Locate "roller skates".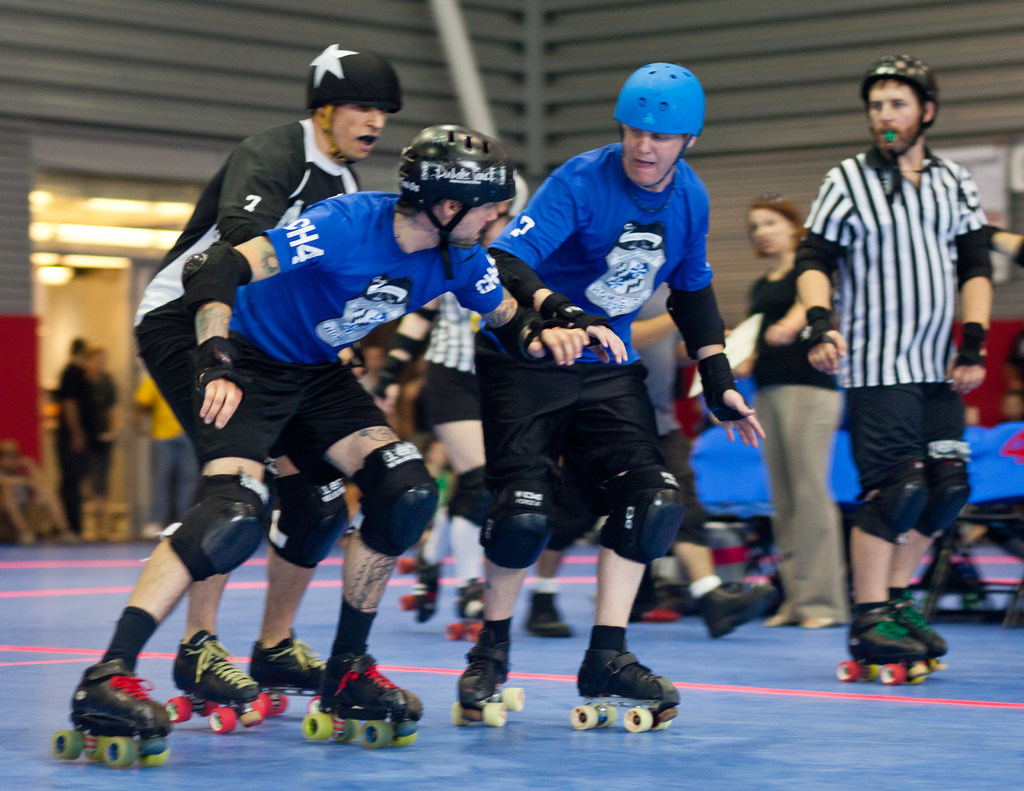
Bounding box: (444, 580, 483, 644).
